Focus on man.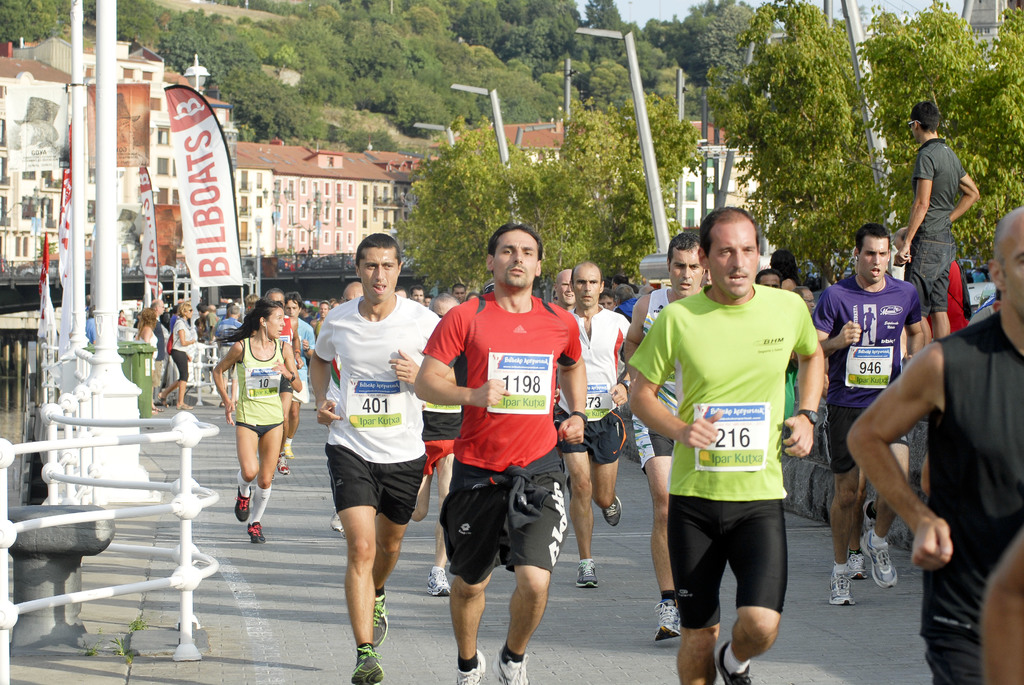
Focused at x1=305 y1=227 x2=438 y2=684.
